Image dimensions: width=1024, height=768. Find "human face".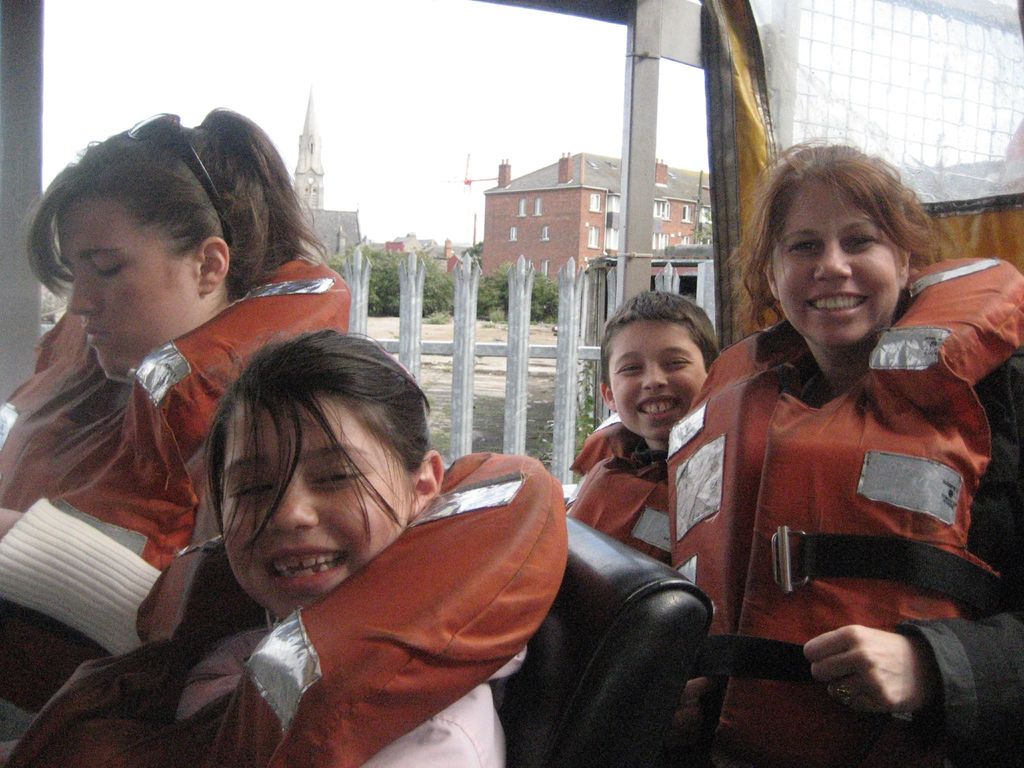
left=47, top=186, right=199, bottom=382.
